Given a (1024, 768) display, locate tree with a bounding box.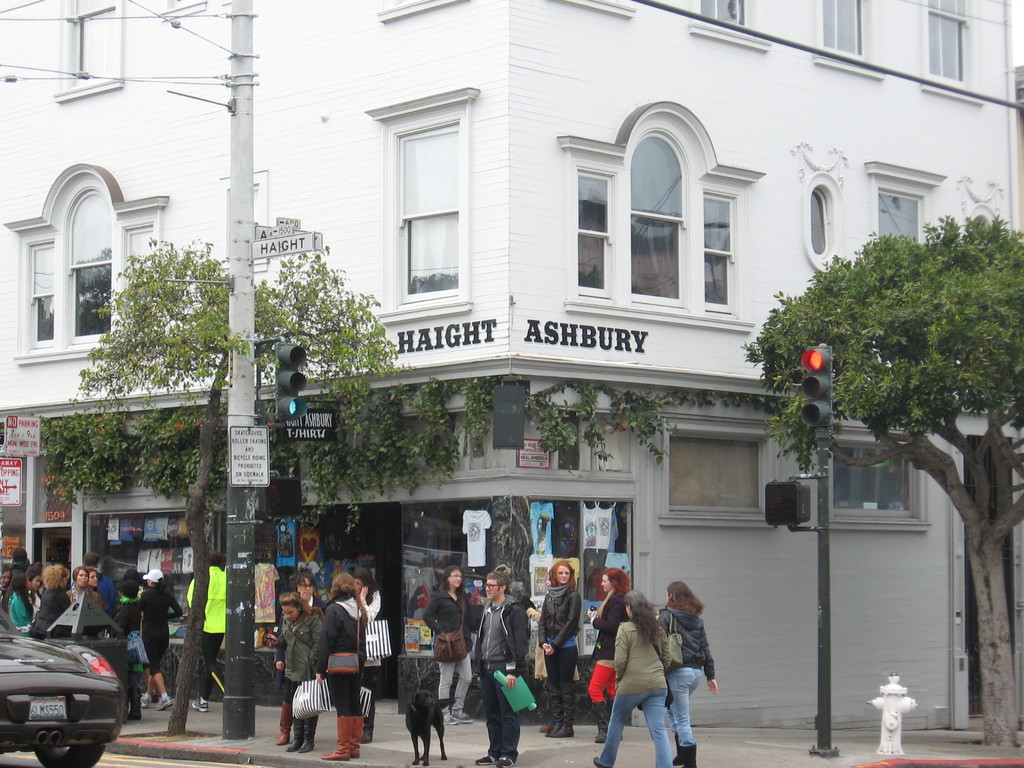
Located: (x1=63, y1=233, x2=410, y2=738).
